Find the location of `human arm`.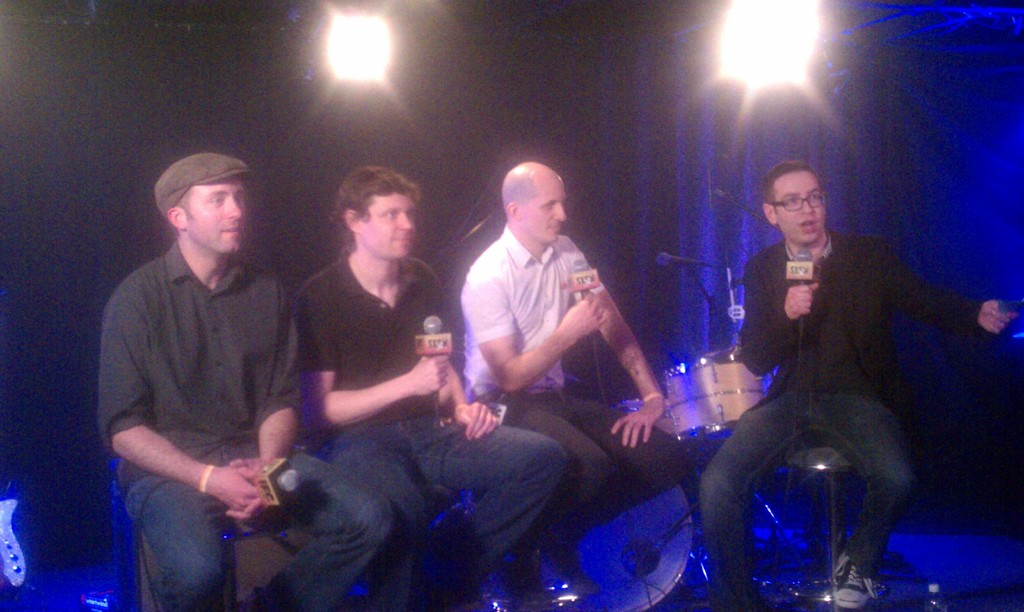
Location: x1=294 y1=280 x2=442 y2=427.
